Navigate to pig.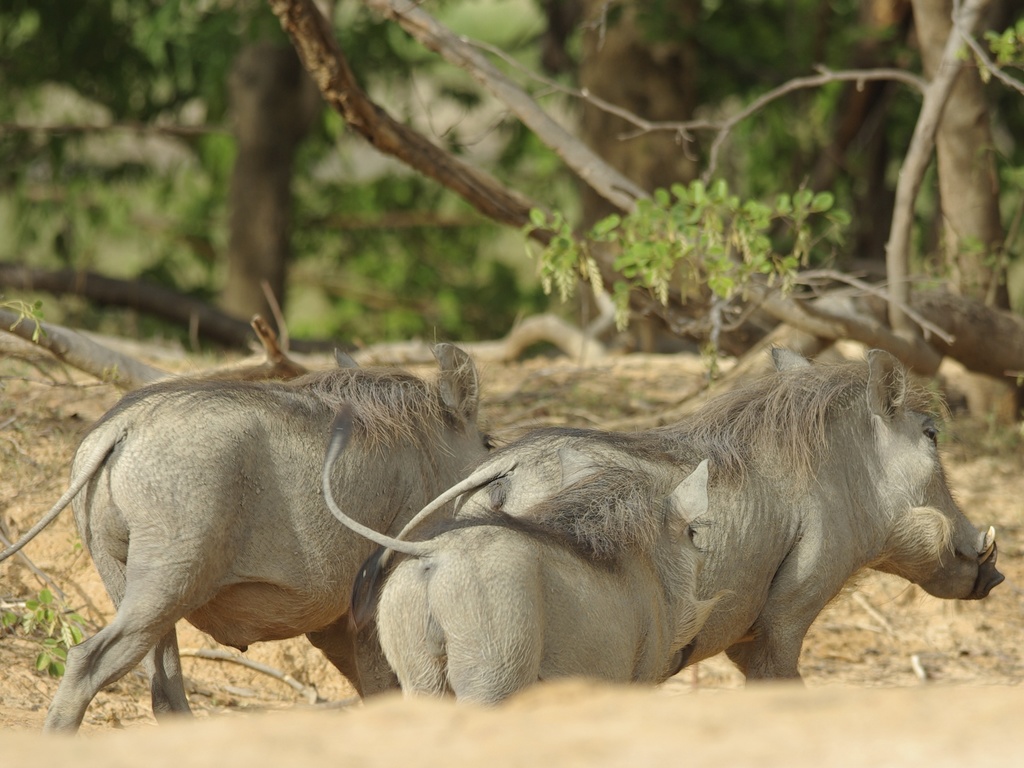
Navigation target: locate(0, 343, 506, 730).
